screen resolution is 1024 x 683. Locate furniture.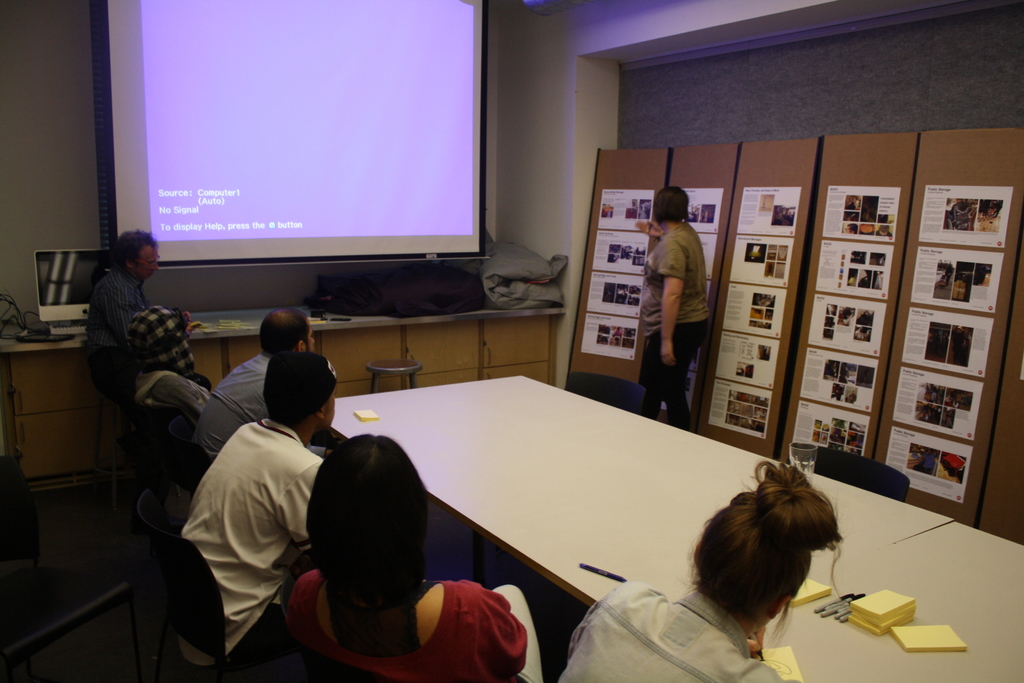
bbox=[166, 418, 213, 527].
